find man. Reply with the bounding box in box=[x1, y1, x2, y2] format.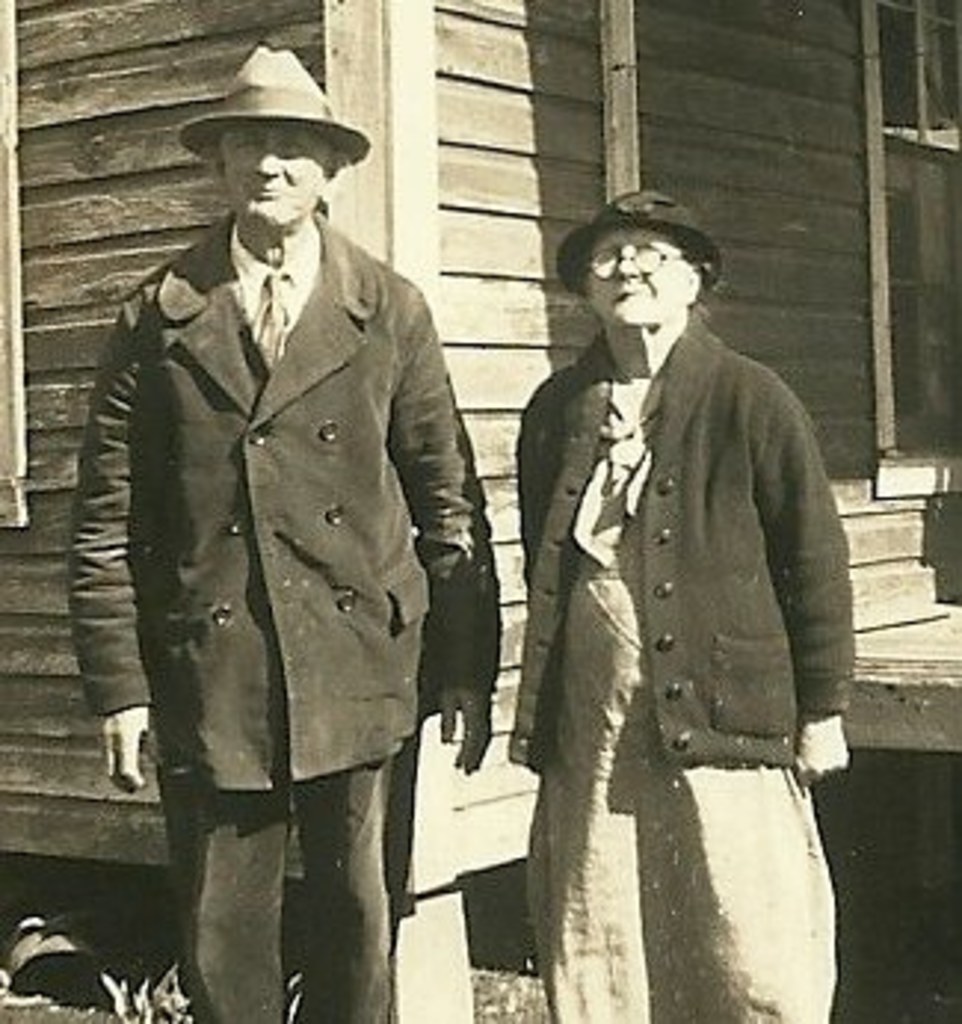
box=[95, 56, 491, 986].
